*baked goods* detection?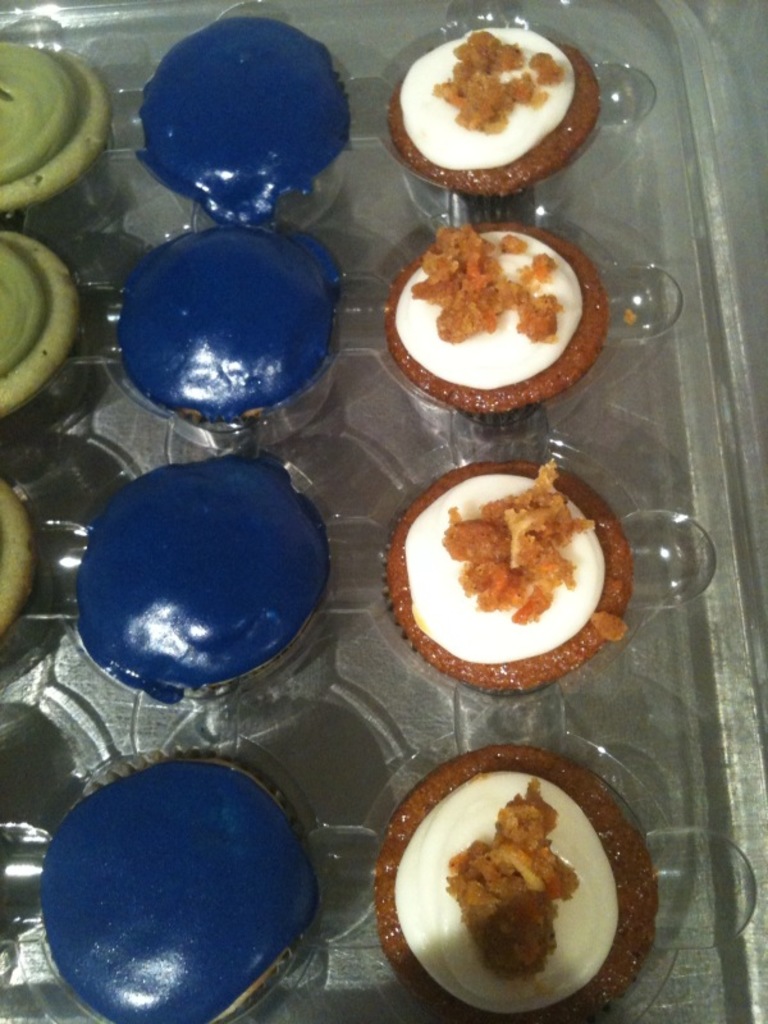
[left=389, top=193, right=609, bottom=406]
